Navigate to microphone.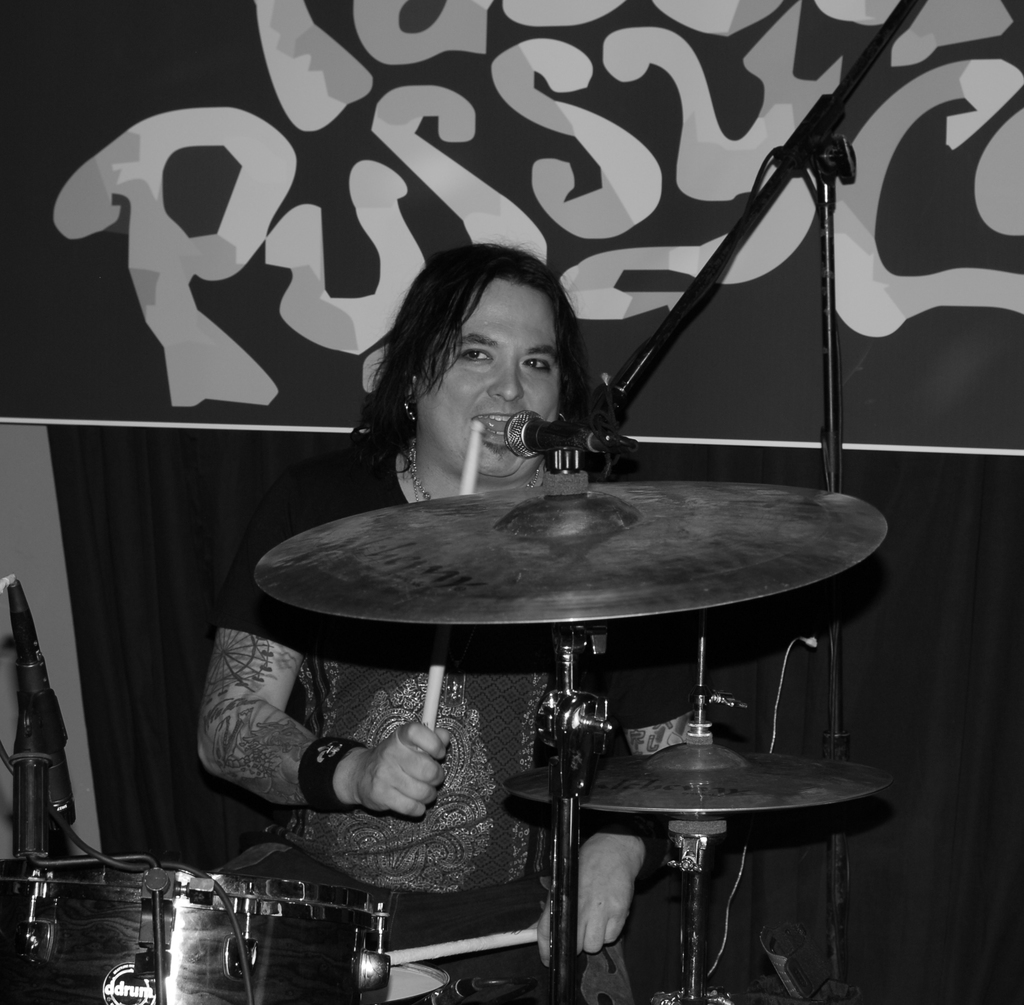
Navigation target: 500/404/602/459.
